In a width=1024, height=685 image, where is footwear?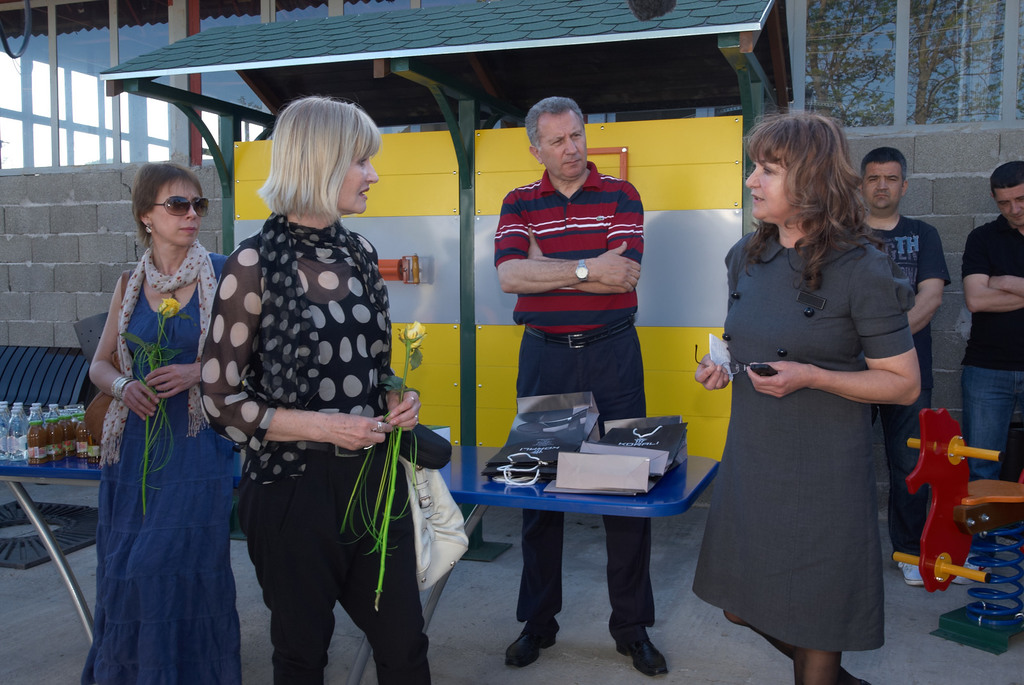
rect(611, 629, 668, 675).
